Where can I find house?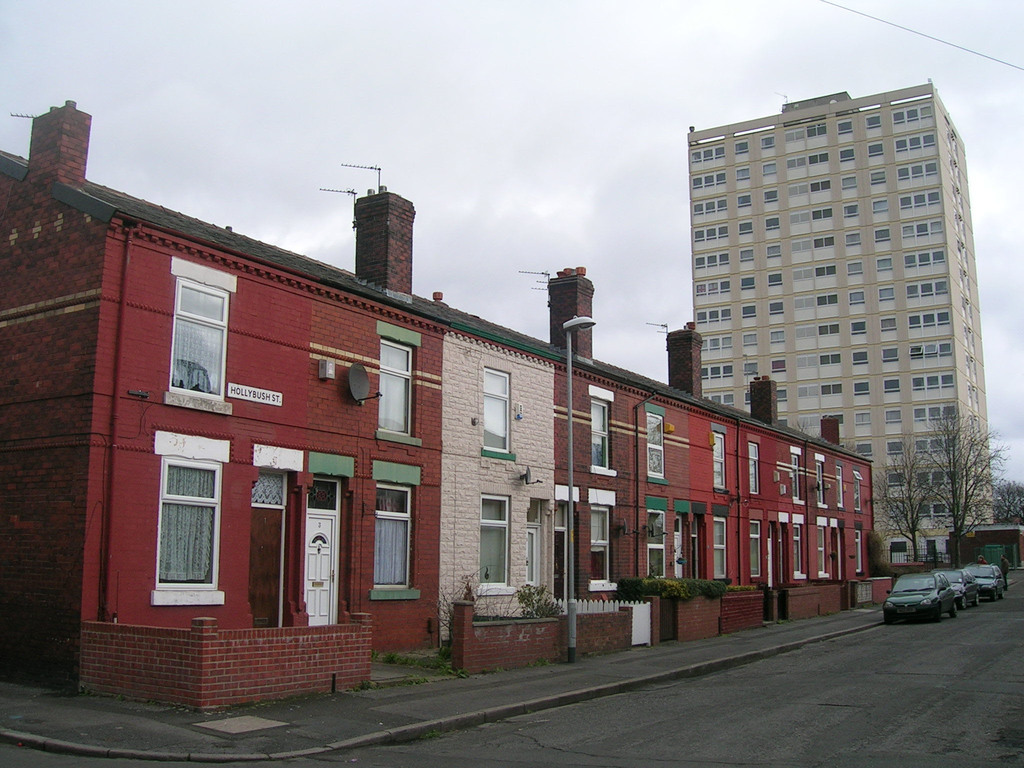
You can find it at 689 70 996 570.
